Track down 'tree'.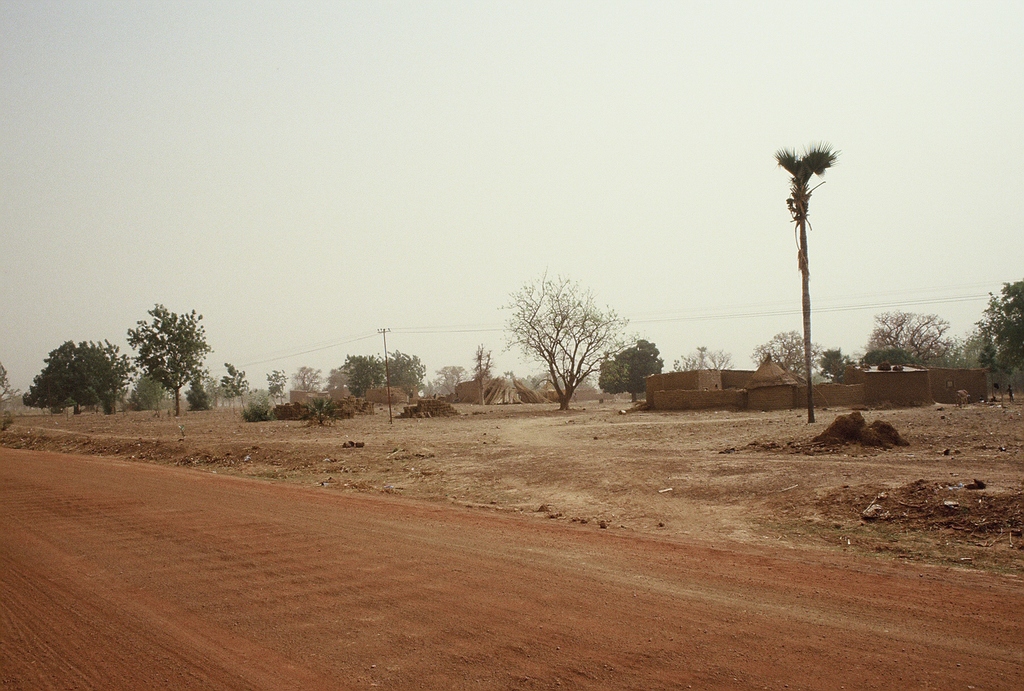
Tracked to [378, 348, 426, 401].
